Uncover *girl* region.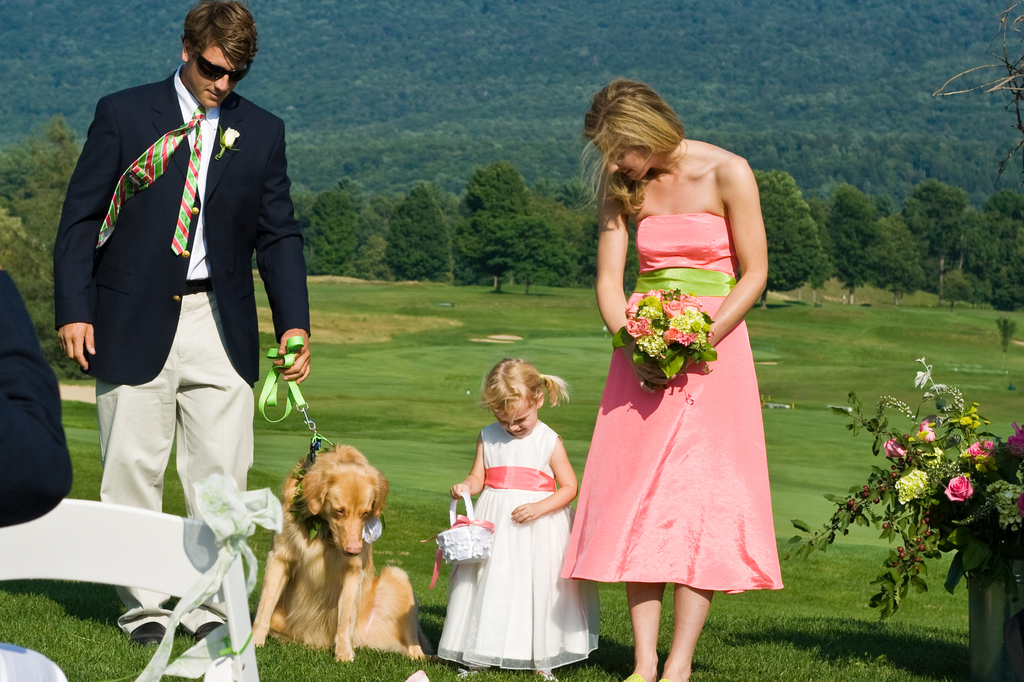
Uncovered: pyautogui.locateOnScreen(438, 356, 602, 669).
